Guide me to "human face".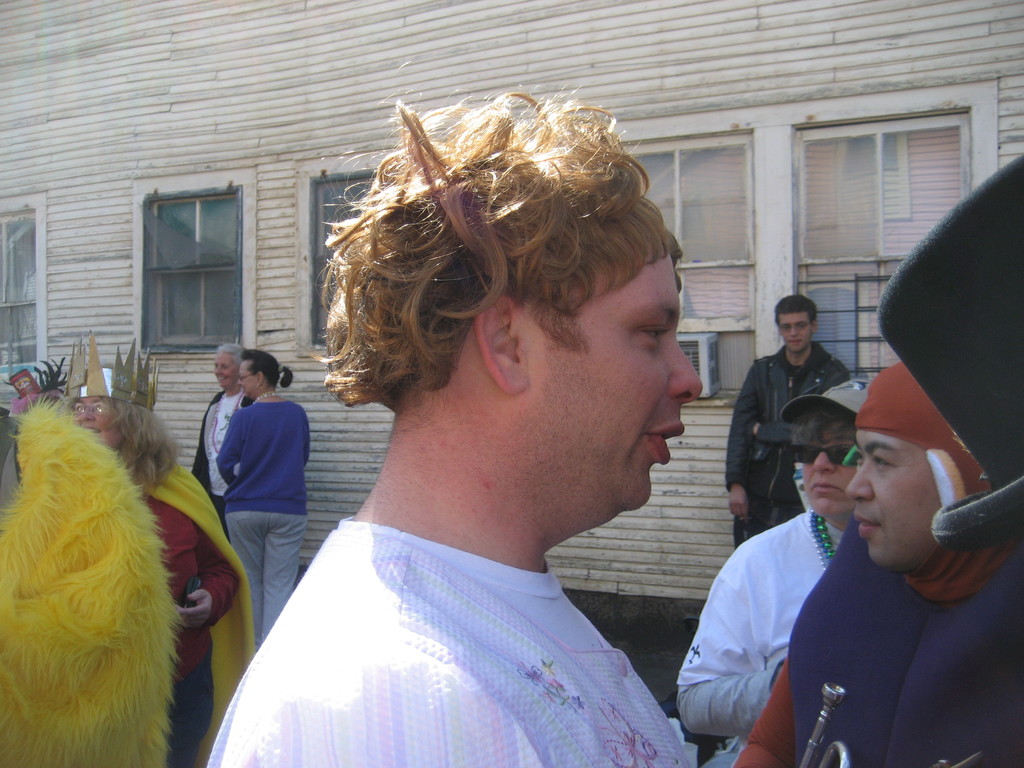
Guidance: (x1=70, y1=384, x2=123, y2=449).
